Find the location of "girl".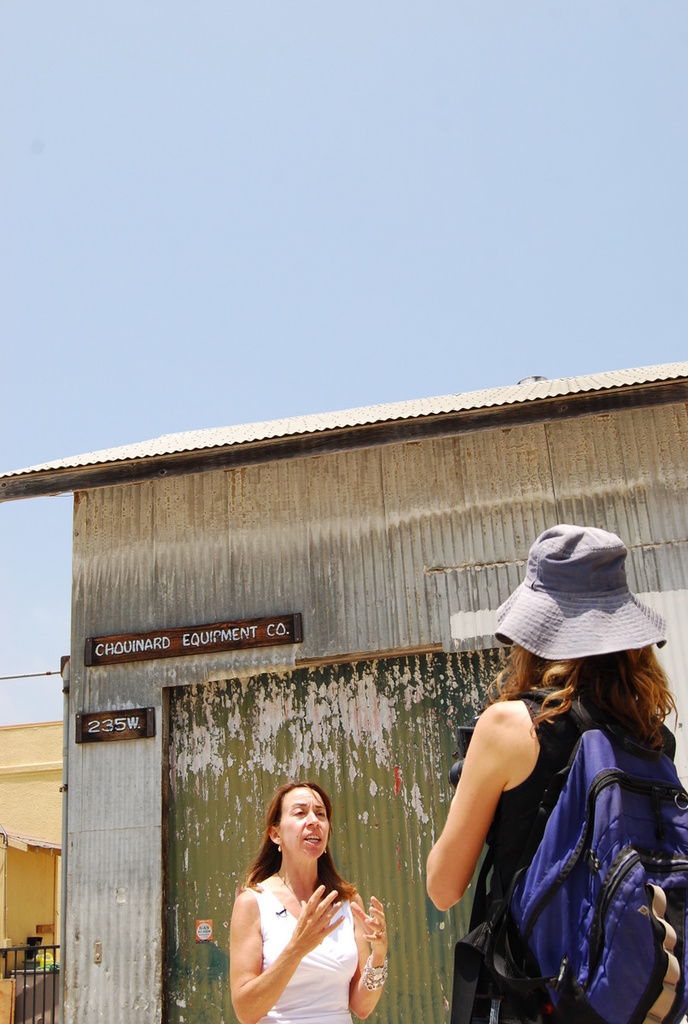
Location: left=423, top=522, right=677, bottom=1023.
